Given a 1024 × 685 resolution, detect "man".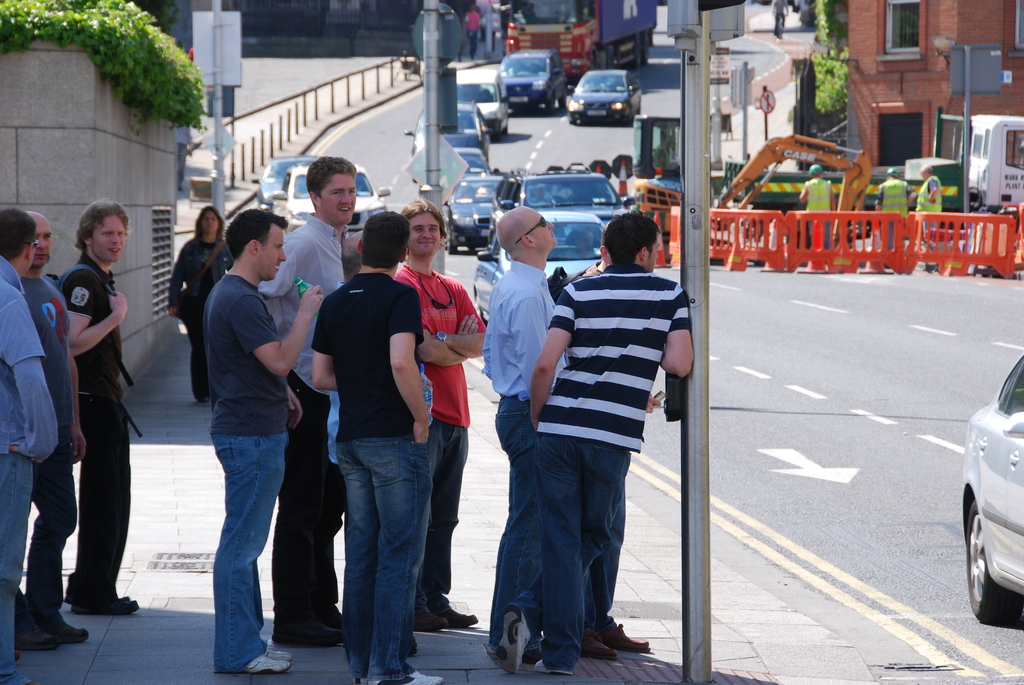
Rect(329, 236, 435, 657).
